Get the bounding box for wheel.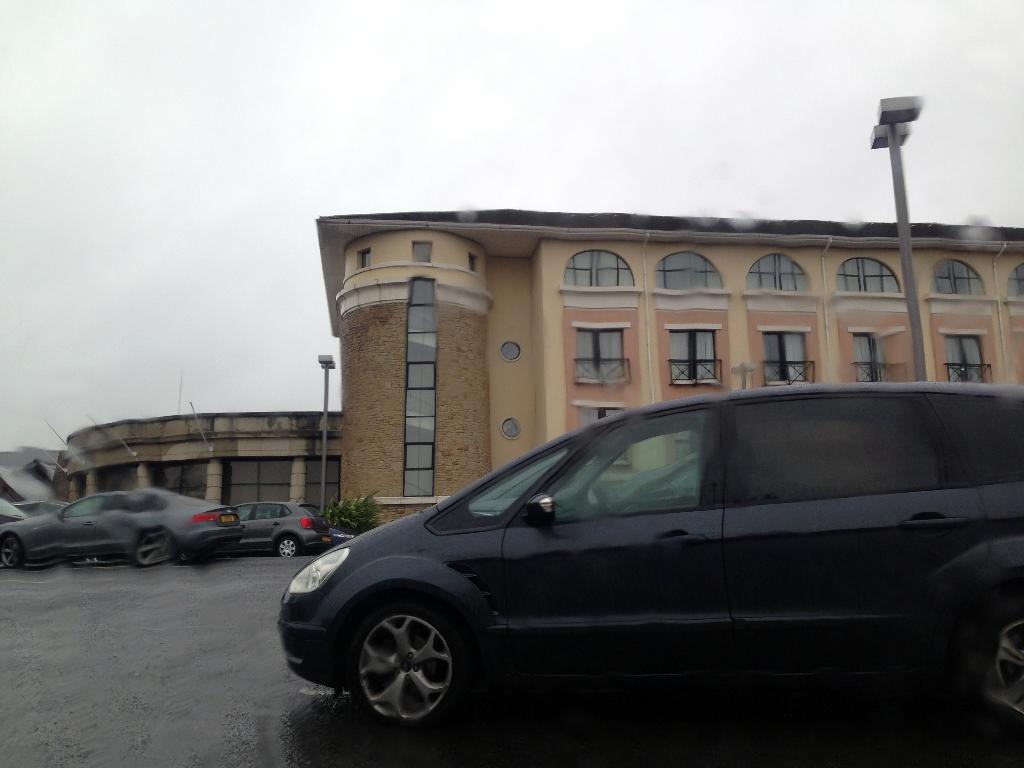
box=[1, 535, 21, 569].
